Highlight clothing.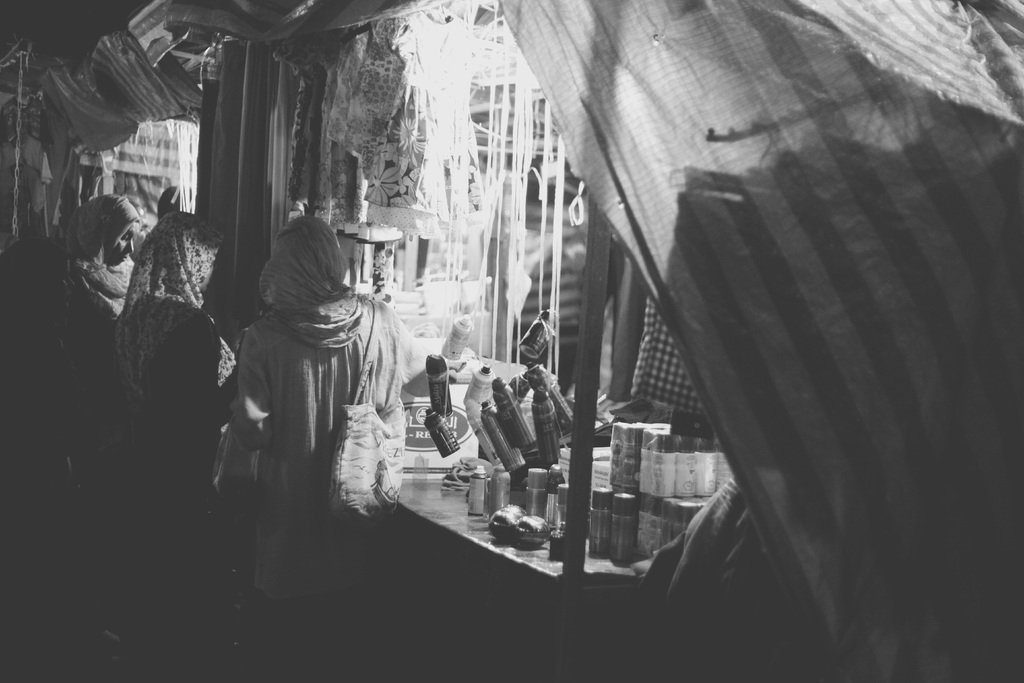
Highlighted region: (218,213,422,588).
